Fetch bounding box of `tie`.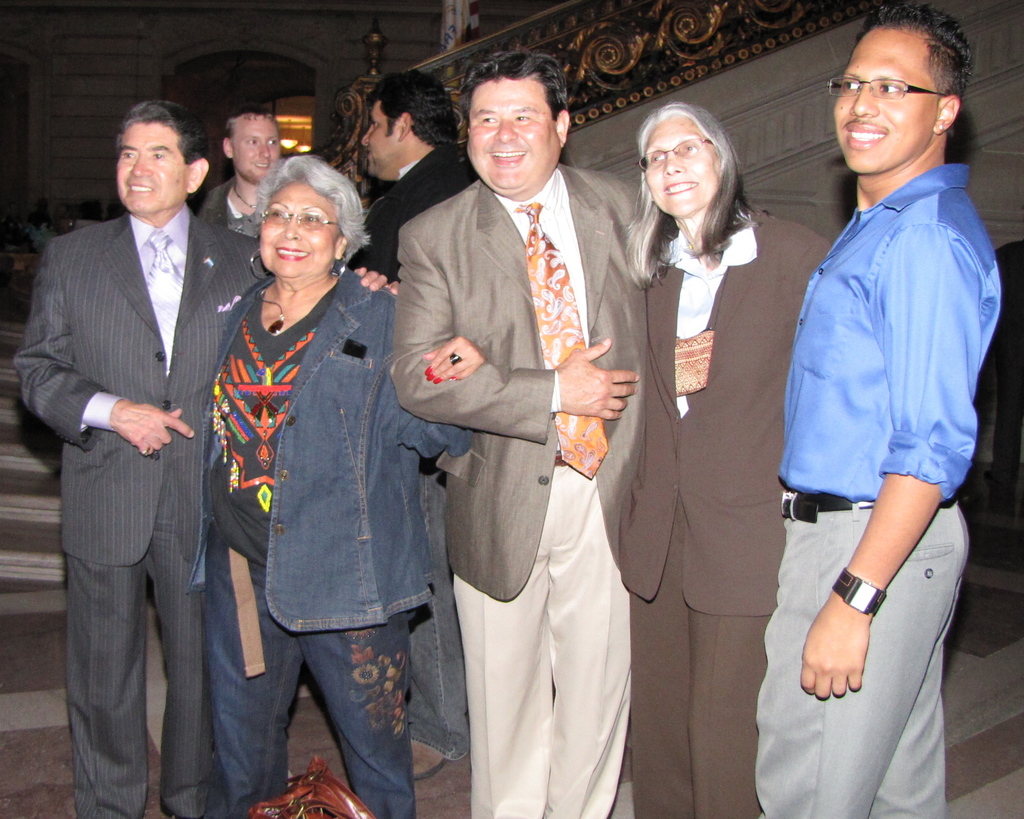
Bbox: (143,225,194,372).
